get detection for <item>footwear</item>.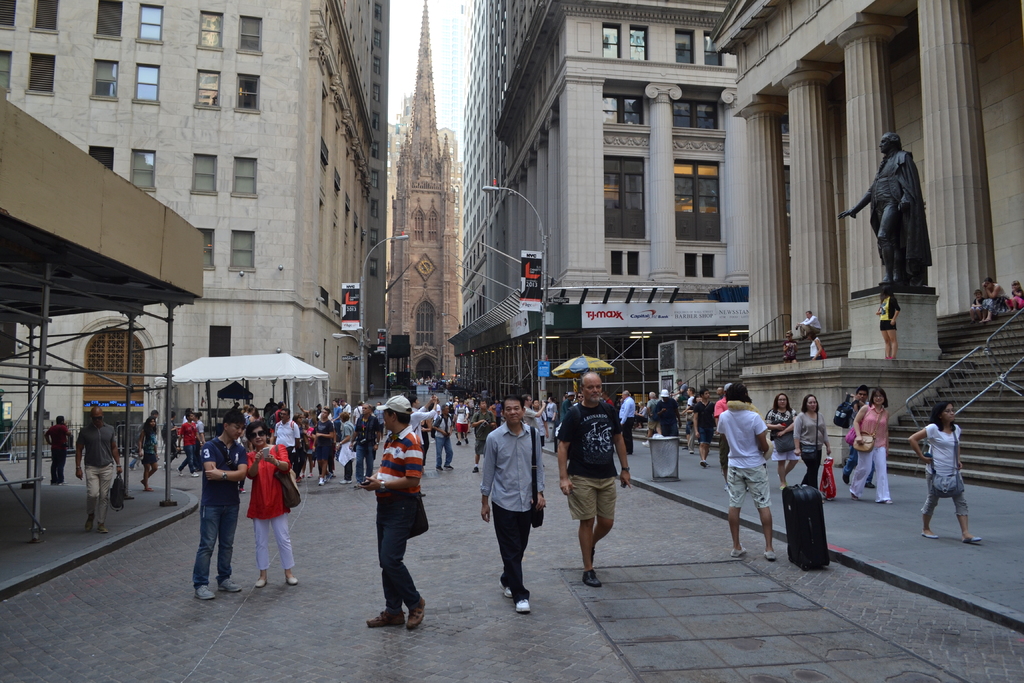
Detection: [left=97, top=523, right=105, bottom=530].
